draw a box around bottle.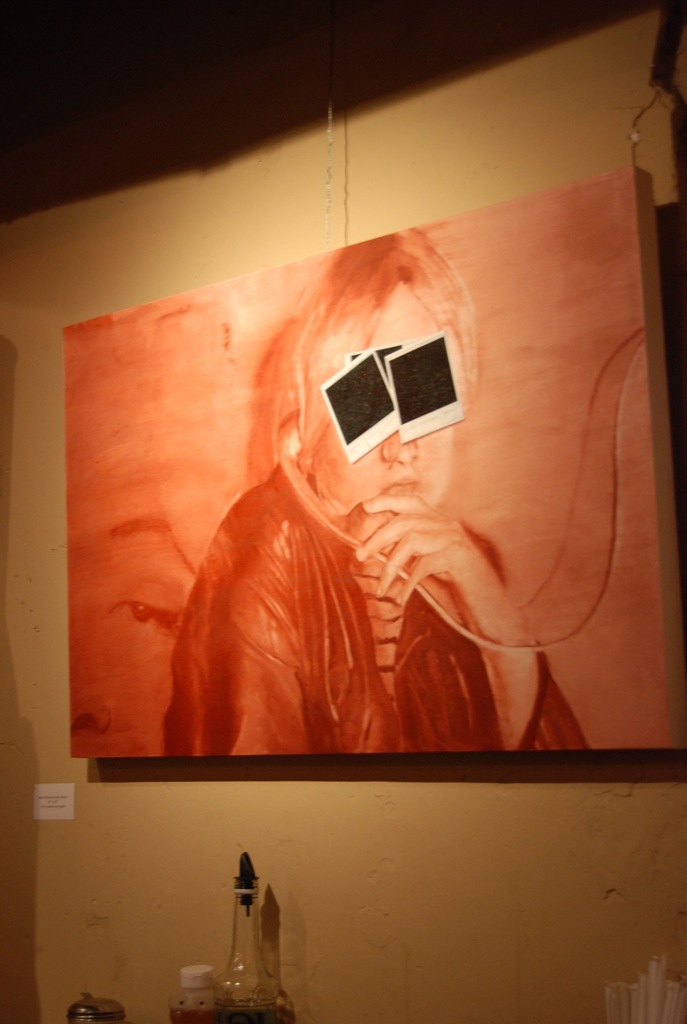
(x1=221, y1=877, x2=282, y2=1023).
